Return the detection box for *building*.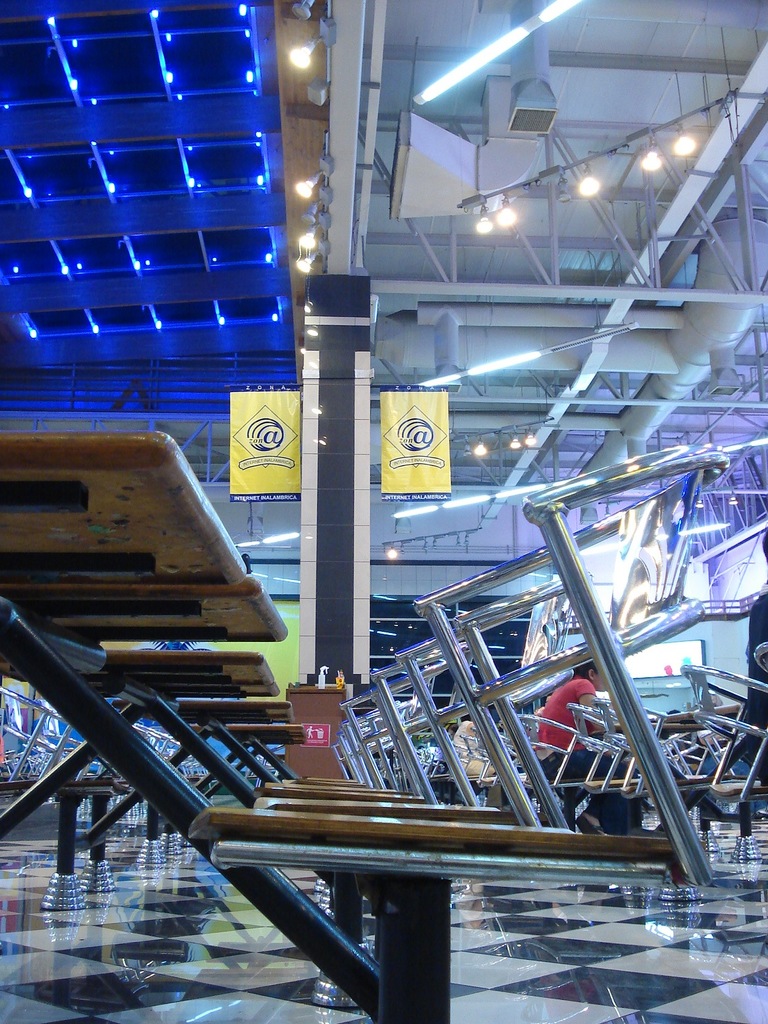
[0,0,767,1023].
